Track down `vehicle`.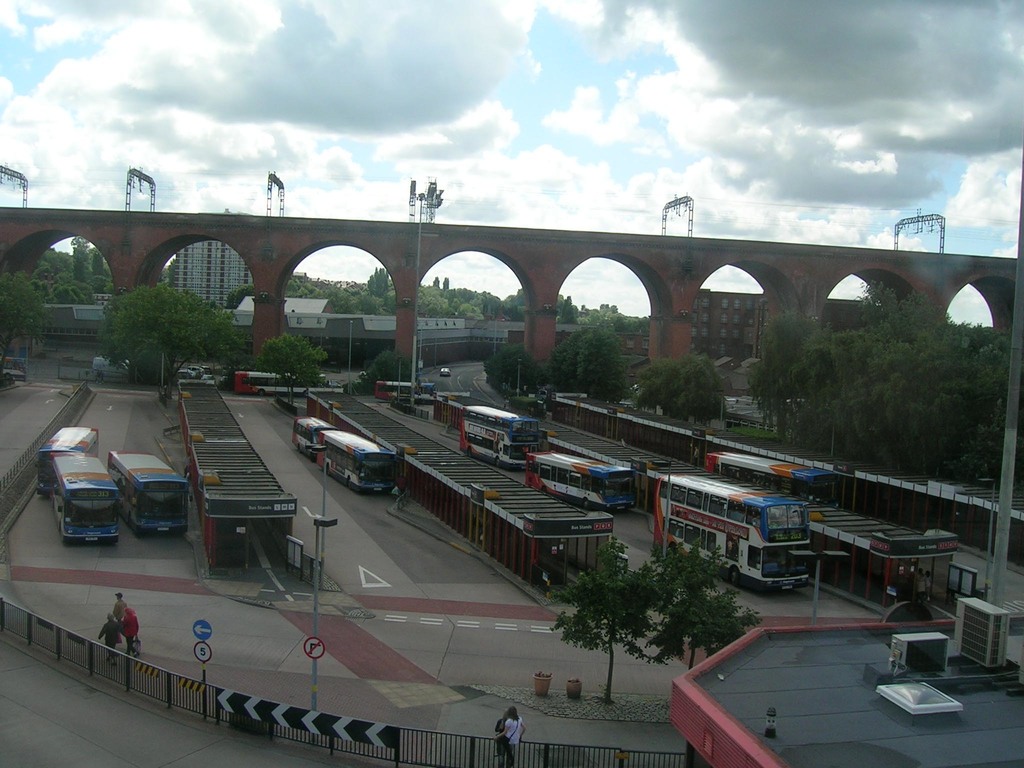
Tracked to rect(201, 364, 213, 375).
